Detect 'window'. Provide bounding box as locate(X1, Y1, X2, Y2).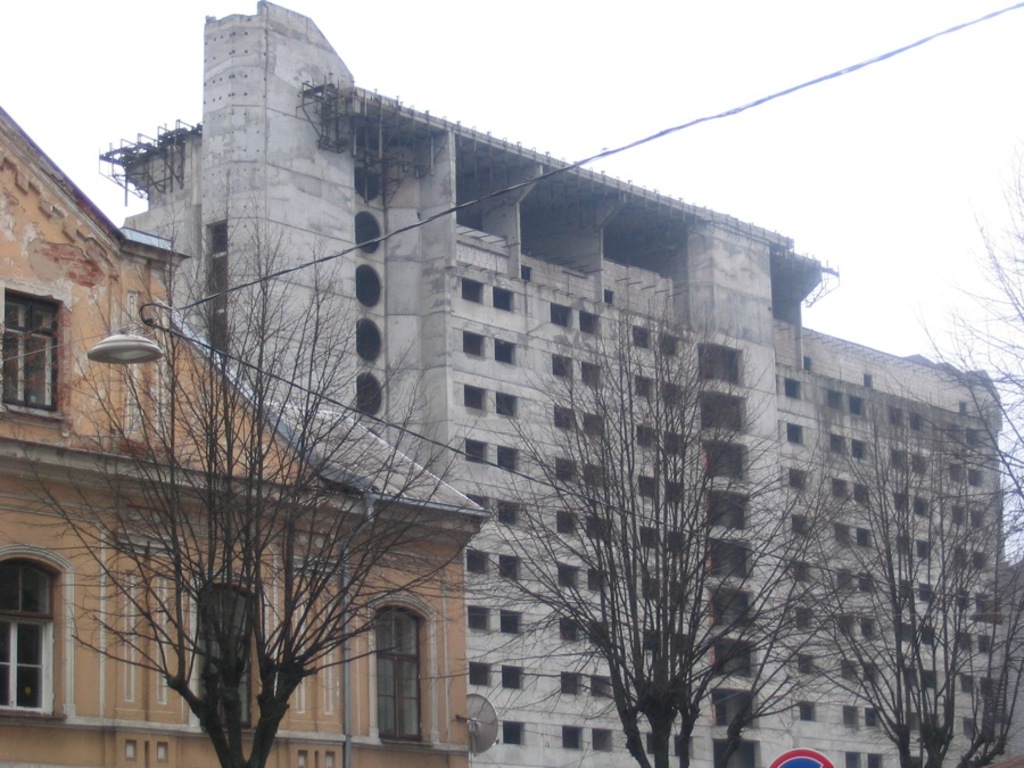
locate(499, 444, 519, 471).
